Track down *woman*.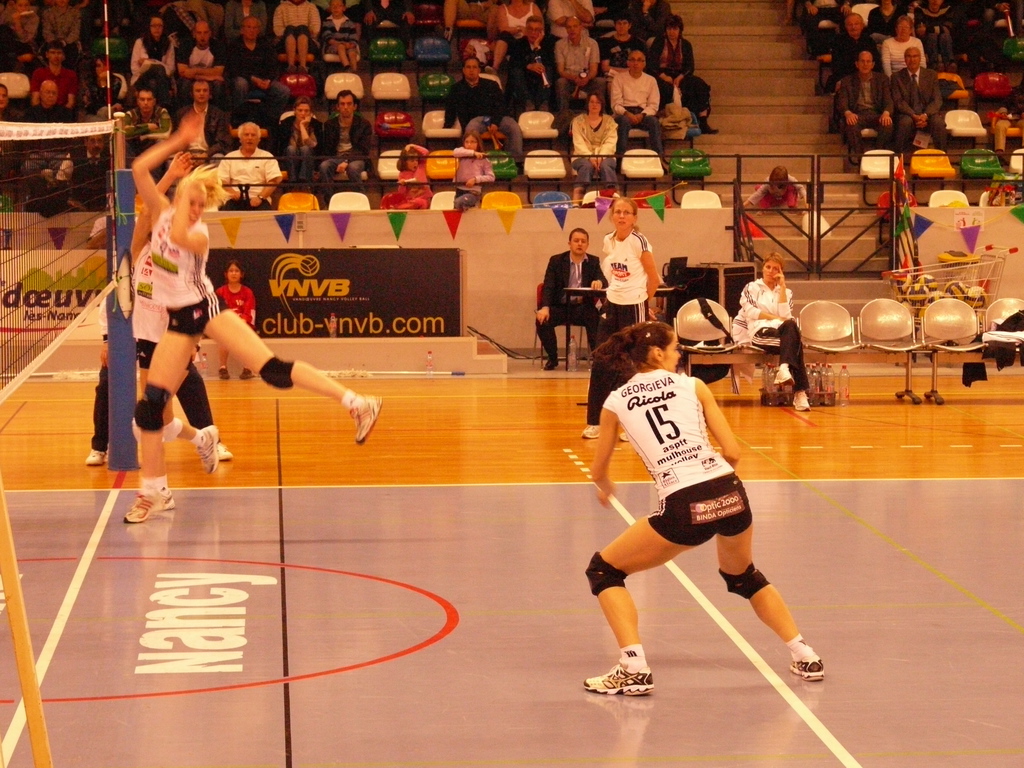
Tracked to 646, 15, 721, 135.
